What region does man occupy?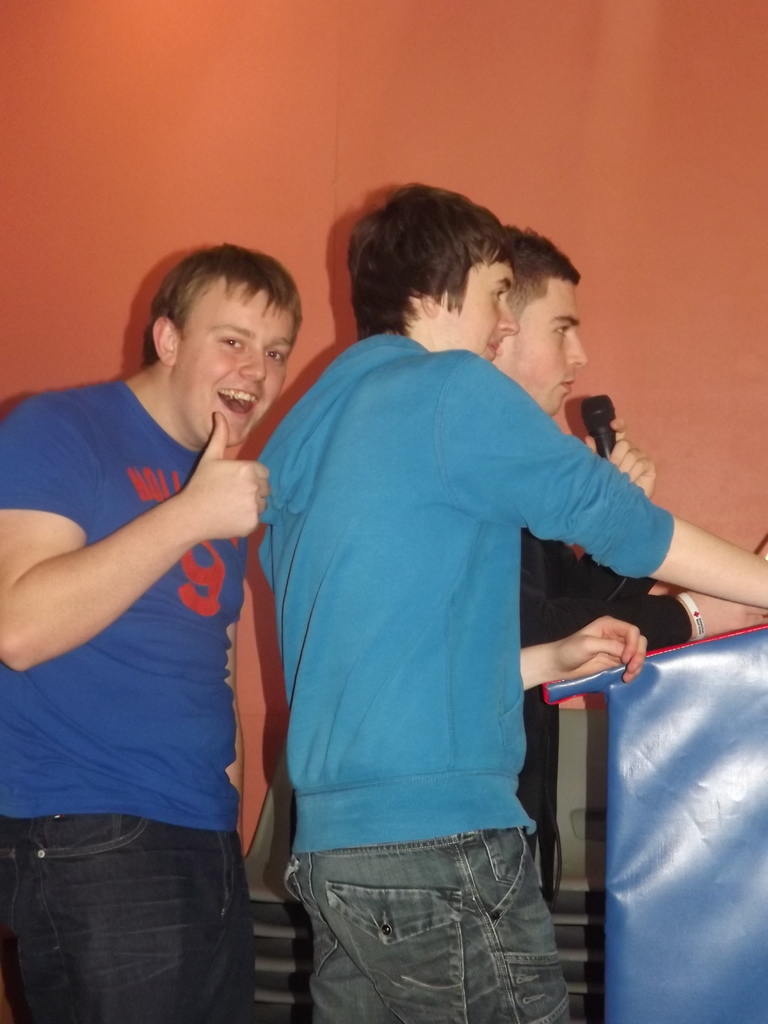
(488,219,767,889).
